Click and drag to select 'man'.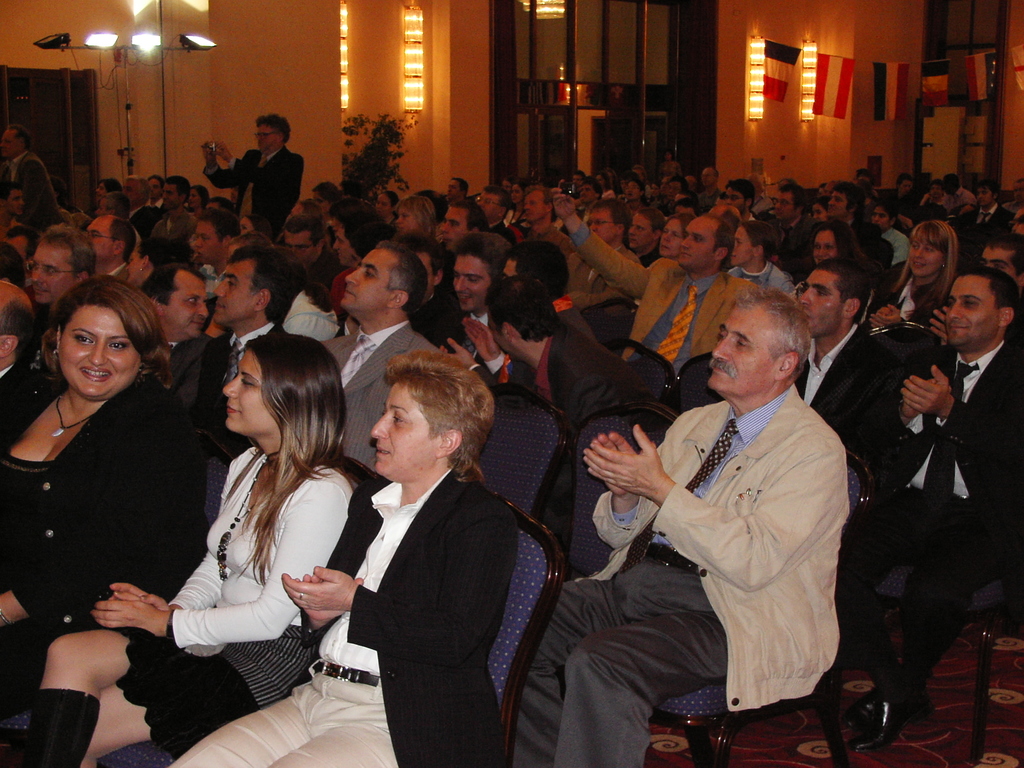
Selection: {"left": 0, "top": 225, "right": 40, "bottom": 265}.
